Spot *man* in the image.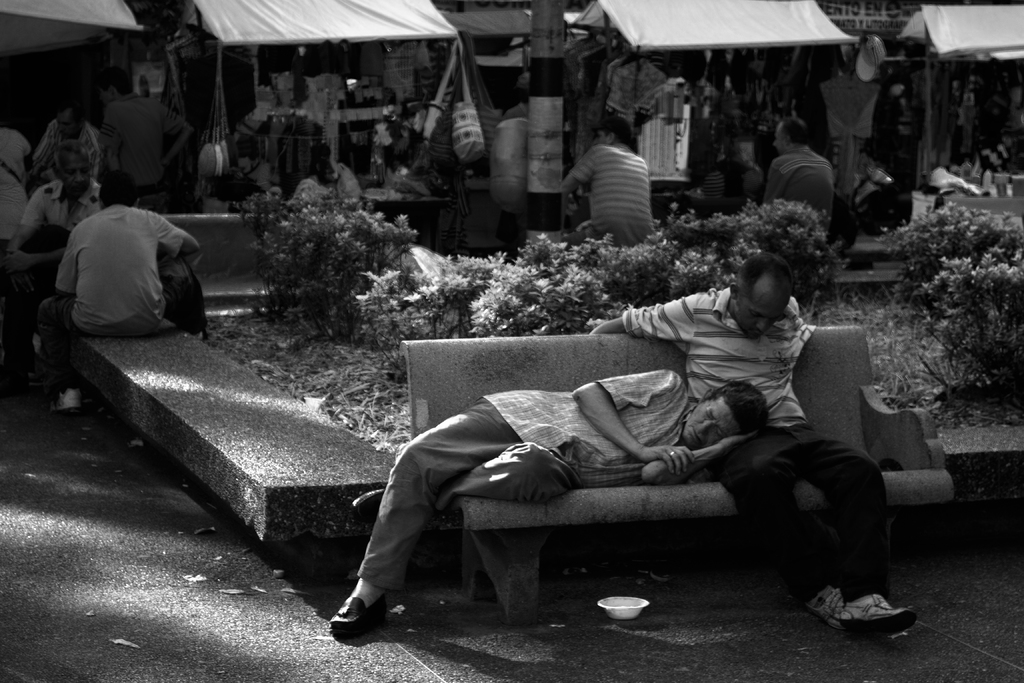
*man* found at bbox=(582, 250, 918, 632).
